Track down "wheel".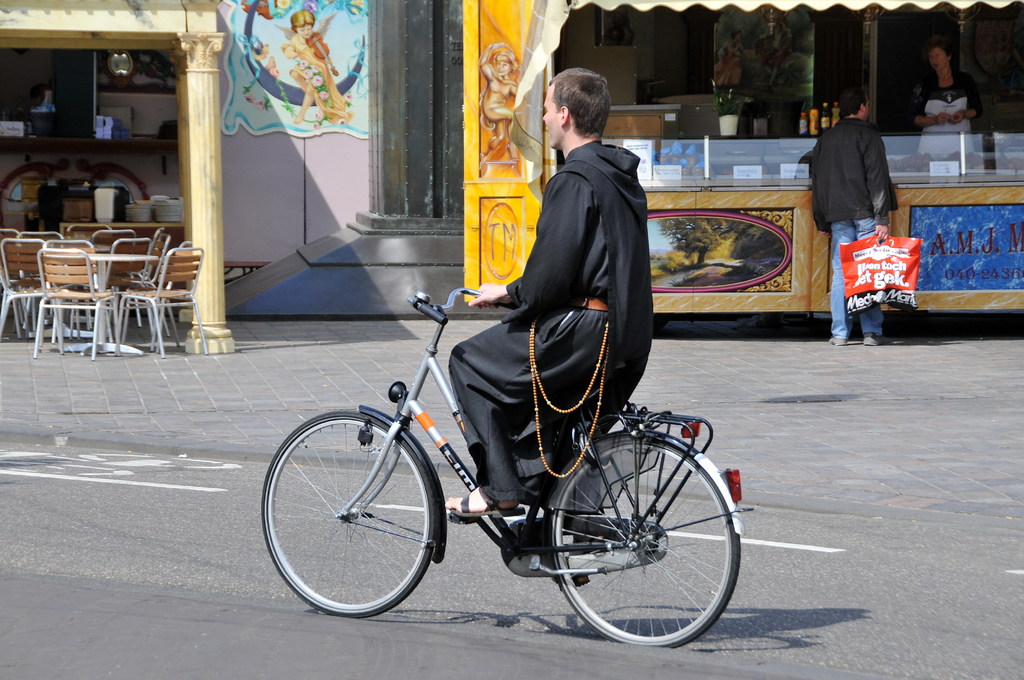
Tracked to 545:433:731:649.
